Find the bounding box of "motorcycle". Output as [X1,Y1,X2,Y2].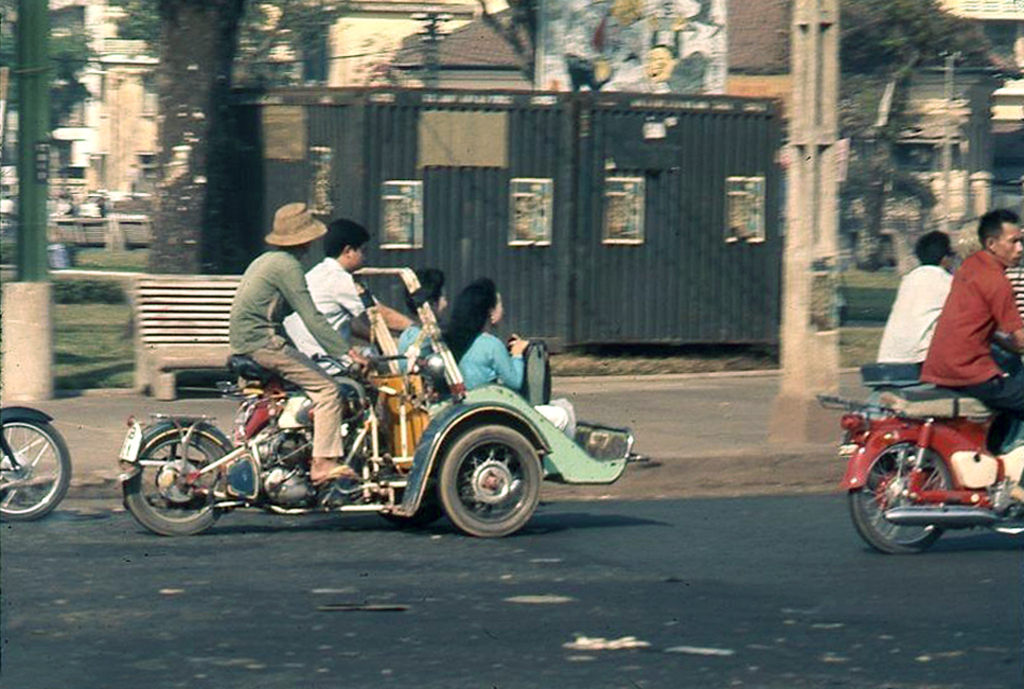
[827,369,1019,556].
